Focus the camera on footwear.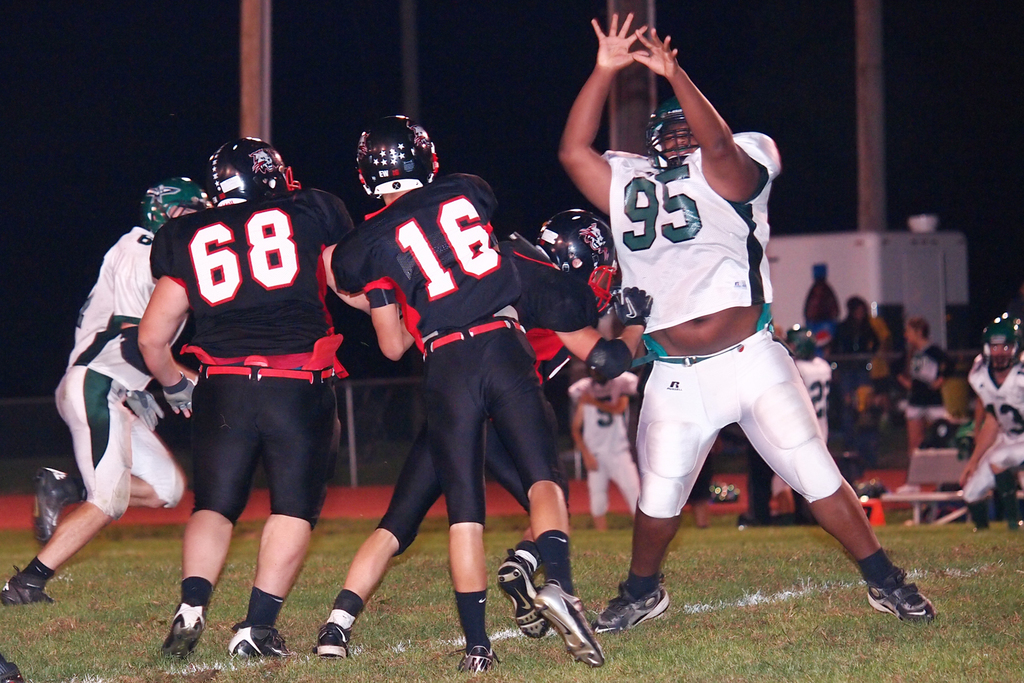
Focus region: [533, 582, 605, 674].
